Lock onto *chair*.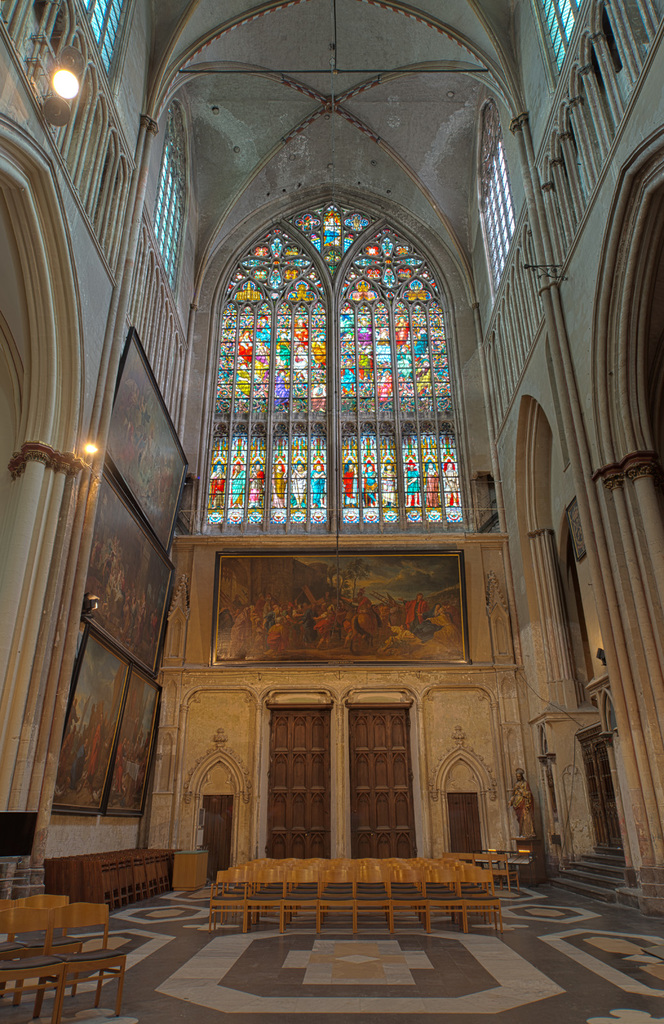
Locked: <region>19, 893, 83, 993</region>.
